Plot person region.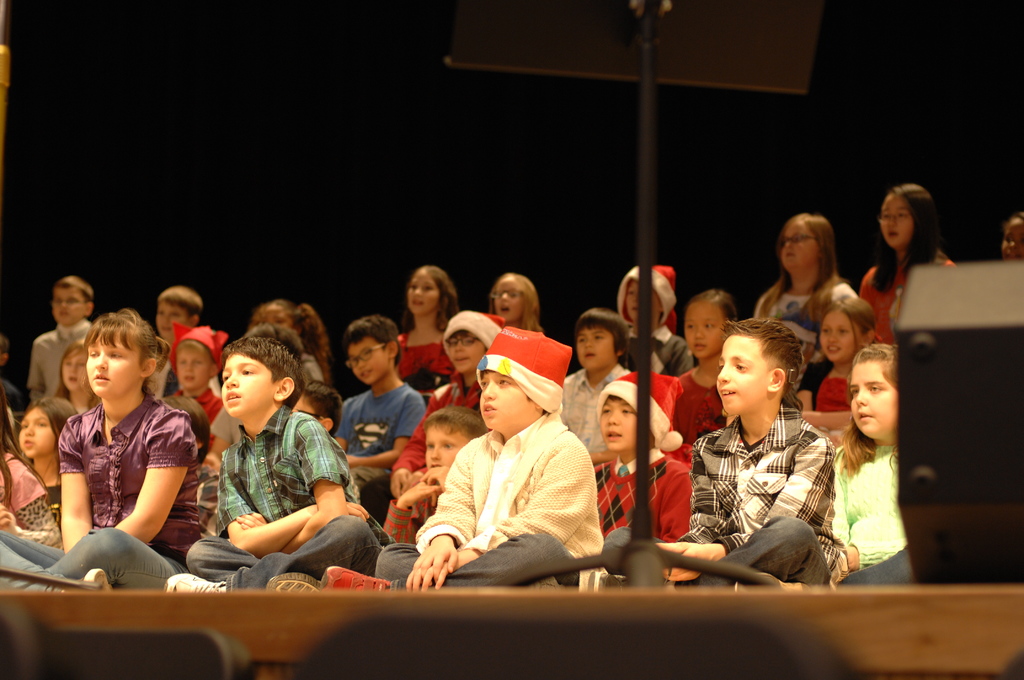
Plotted at region(166, 321, 382, 597).
